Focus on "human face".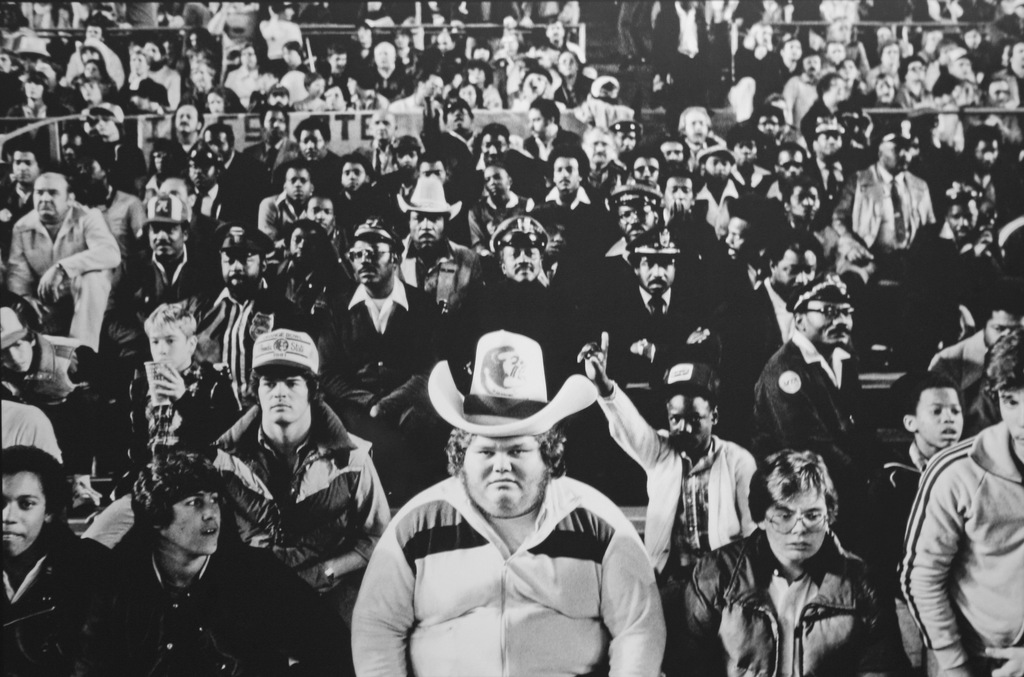
Focused at bbox=[450, 107, 475, 134].
